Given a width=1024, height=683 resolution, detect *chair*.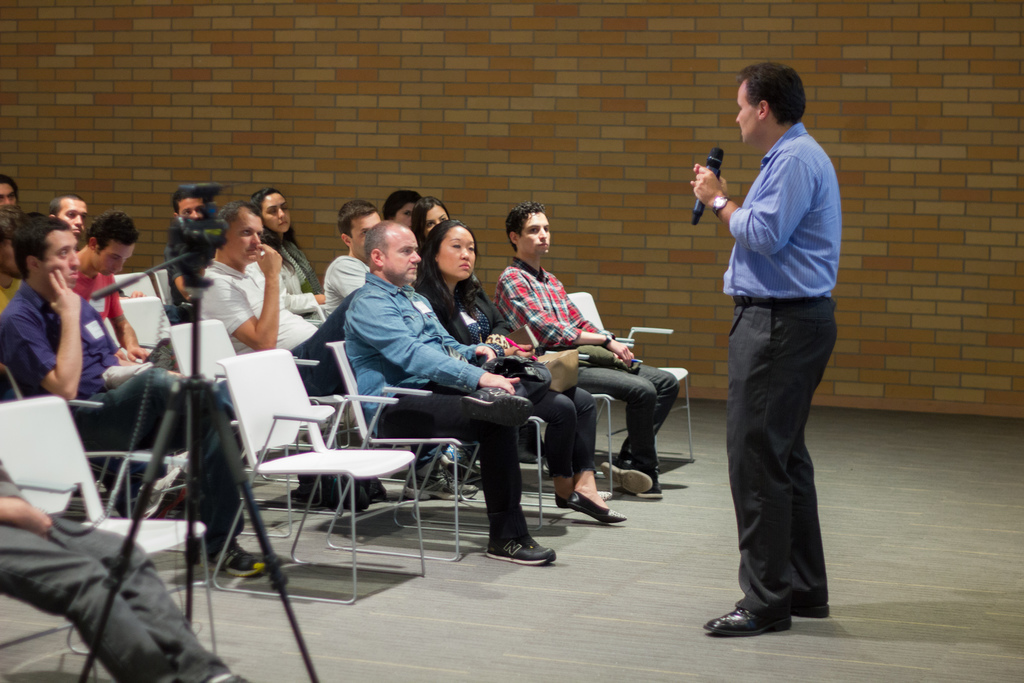
box(529, 396, 614, 527).
